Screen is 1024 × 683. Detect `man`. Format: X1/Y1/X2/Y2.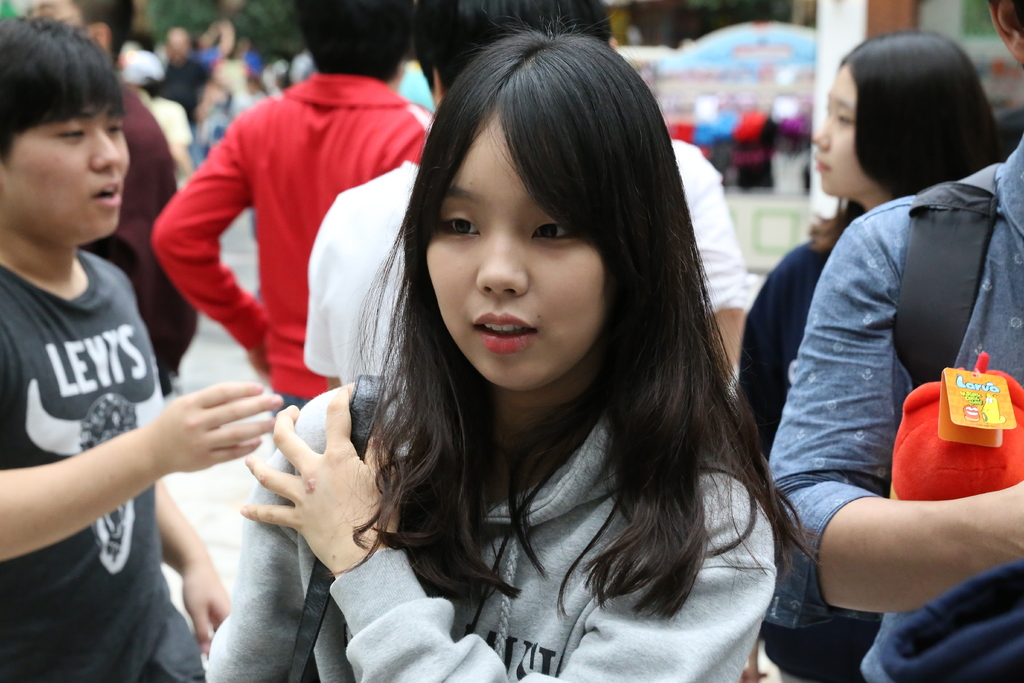
308/0/753/381.
